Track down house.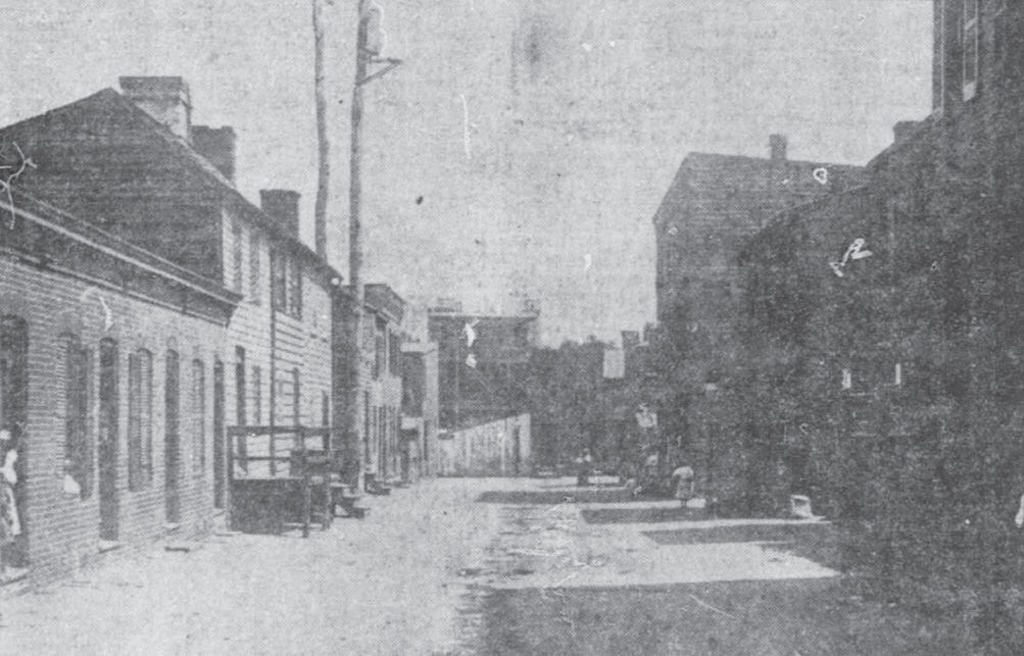
Tracked to rect(344, 285, 415, 497).
